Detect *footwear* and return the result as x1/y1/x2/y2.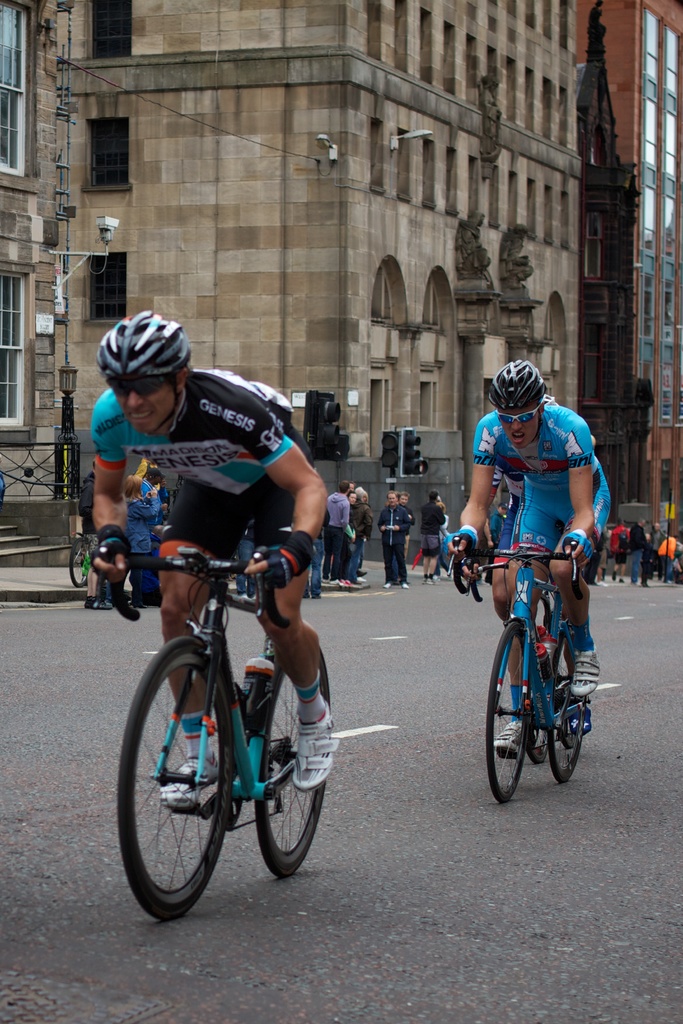
575/639/598/698.
